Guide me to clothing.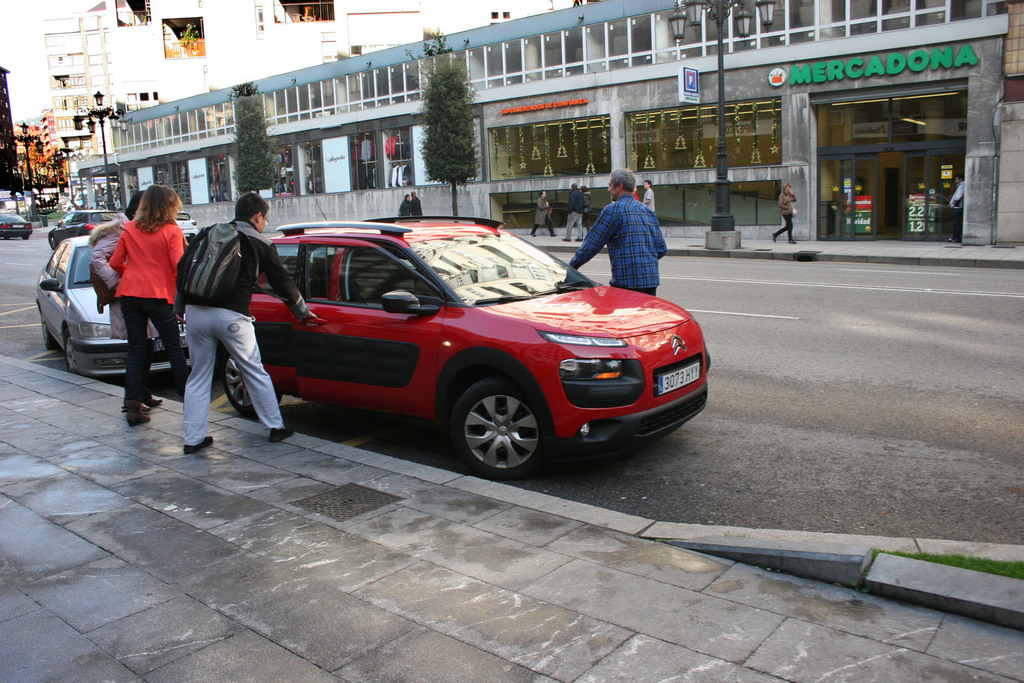
Guidance: [x1=632, y1=182, x2=658, y2=218].
